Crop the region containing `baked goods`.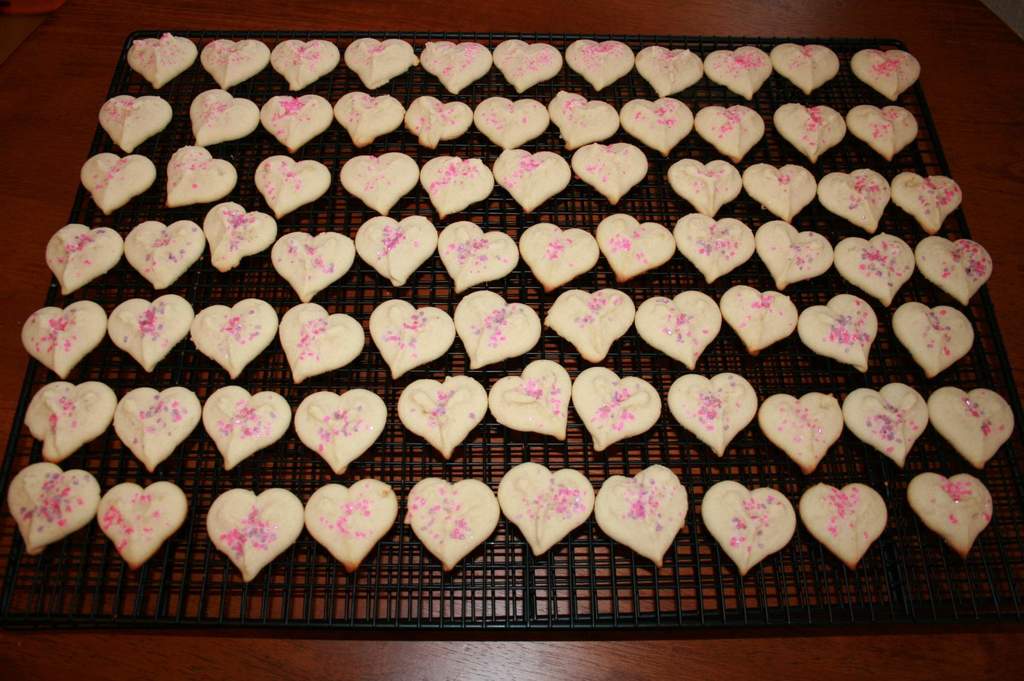
Crop region: x1=669, y1=158, x2=743, y2=216.
